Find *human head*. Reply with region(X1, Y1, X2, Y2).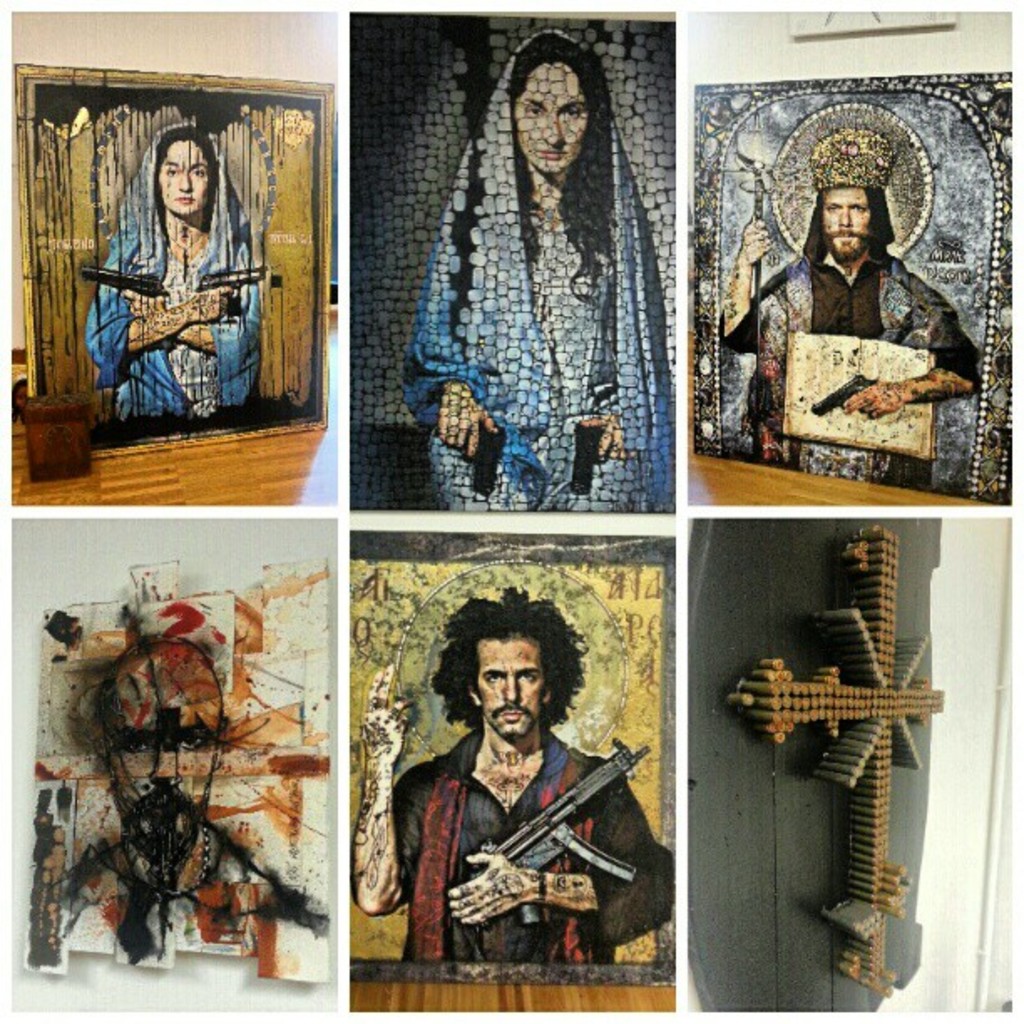
region(430, 599, 586, 736).
